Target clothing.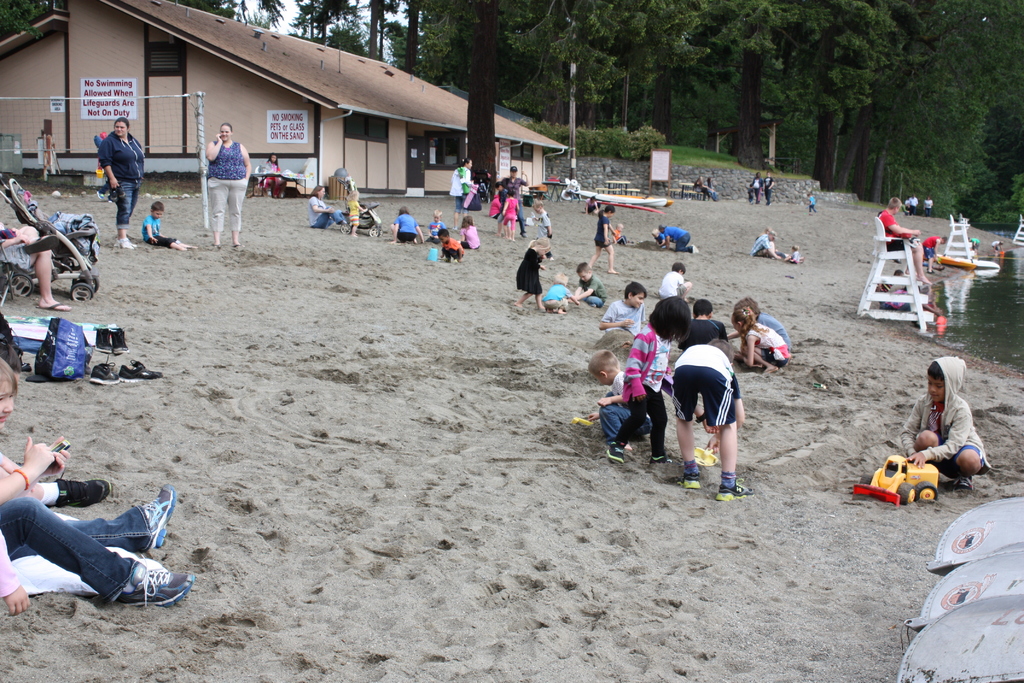
Target region: <bbox>595, 211, 612, 247</bbox>.
